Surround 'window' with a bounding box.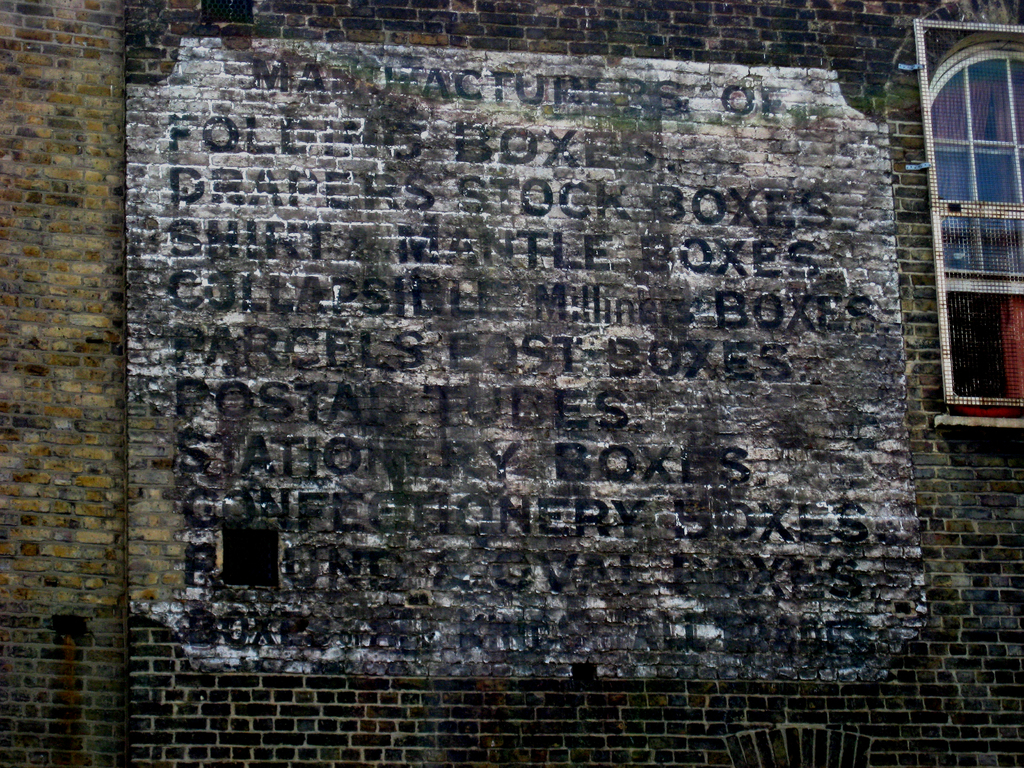
{"left": 929, "top": 5, "right": 1022, "bottom": 406}.
